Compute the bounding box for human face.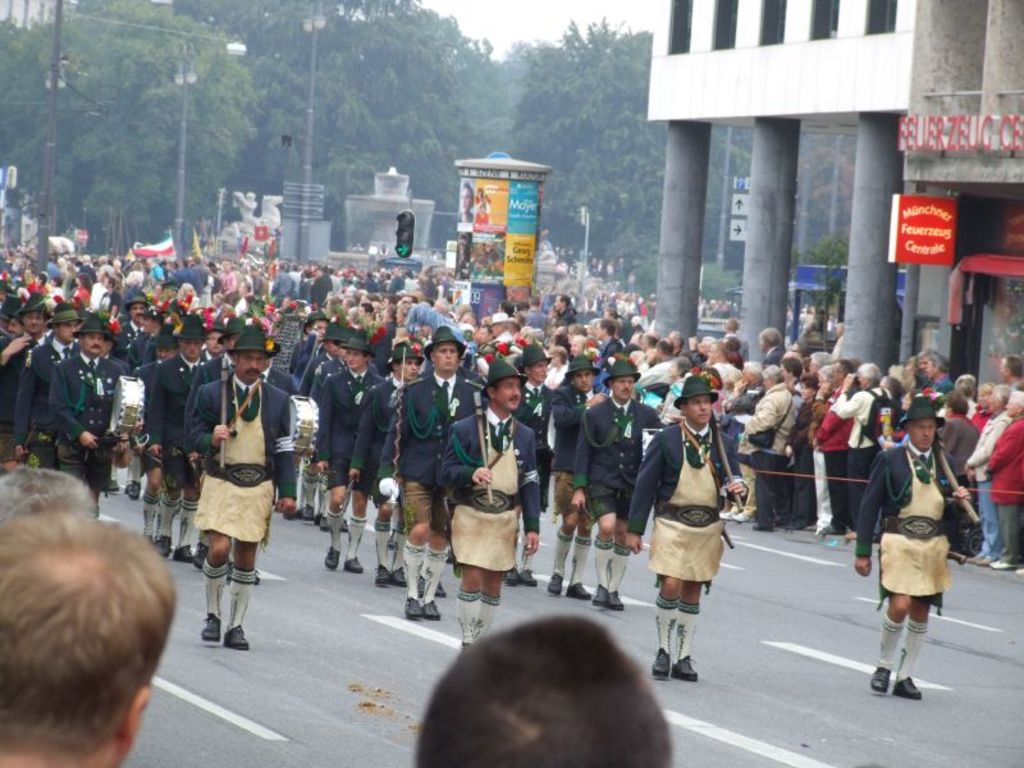
<region>685, 399, 716, 424</region>.
